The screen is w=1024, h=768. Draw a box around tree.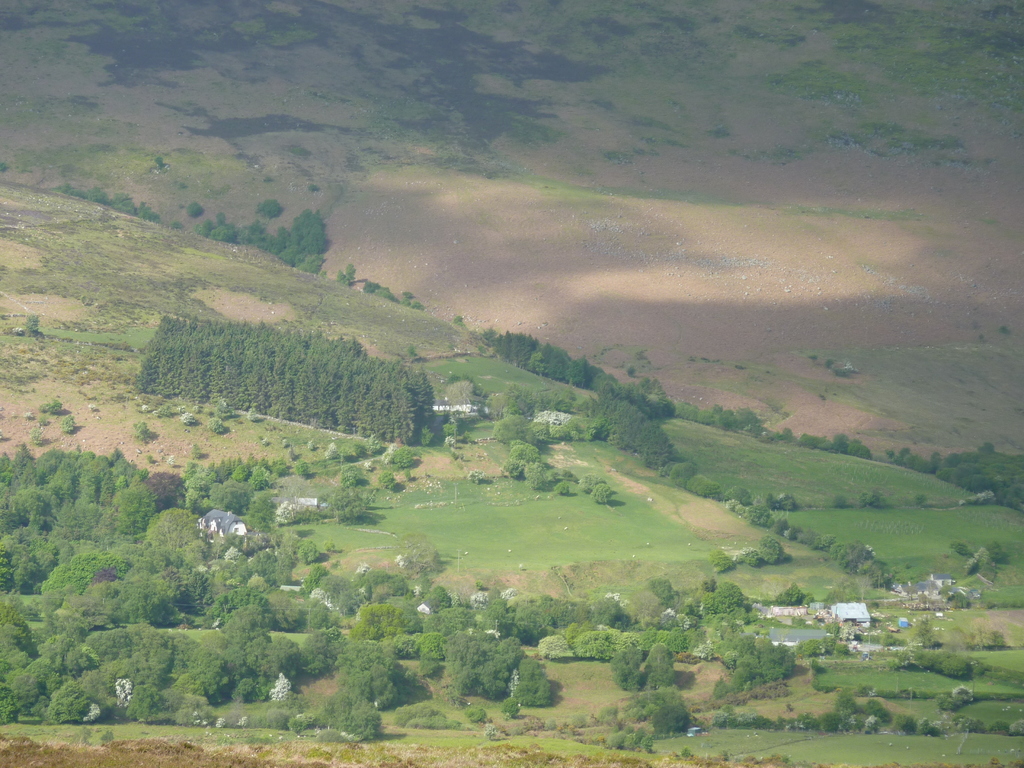
447:630:520:701.
